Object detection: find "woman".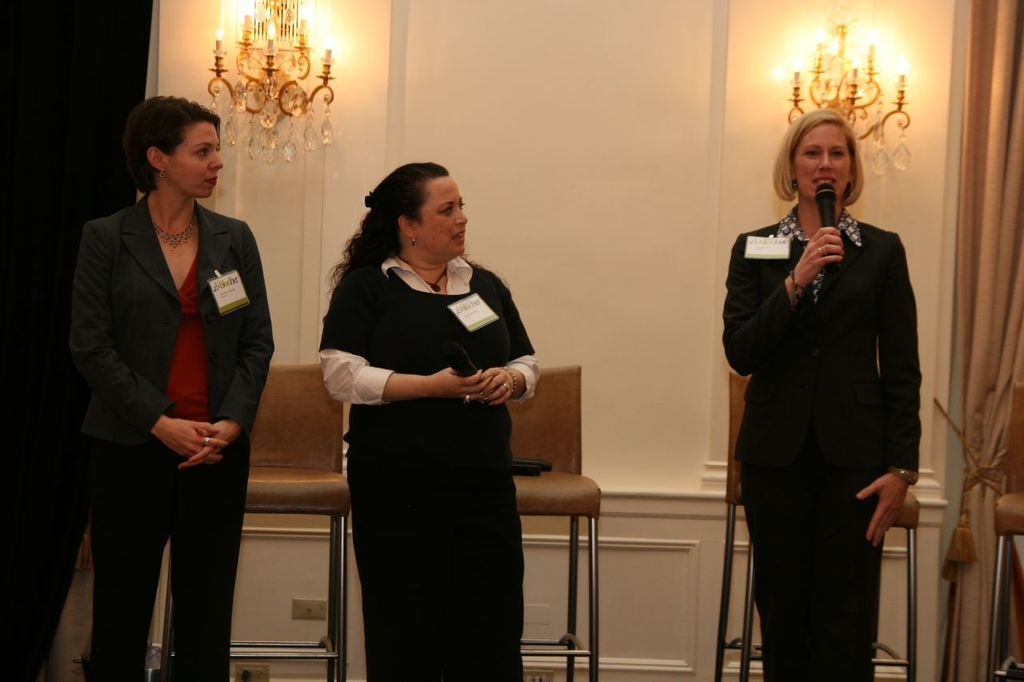
left=723, top=107, right=922, bottom=681.
